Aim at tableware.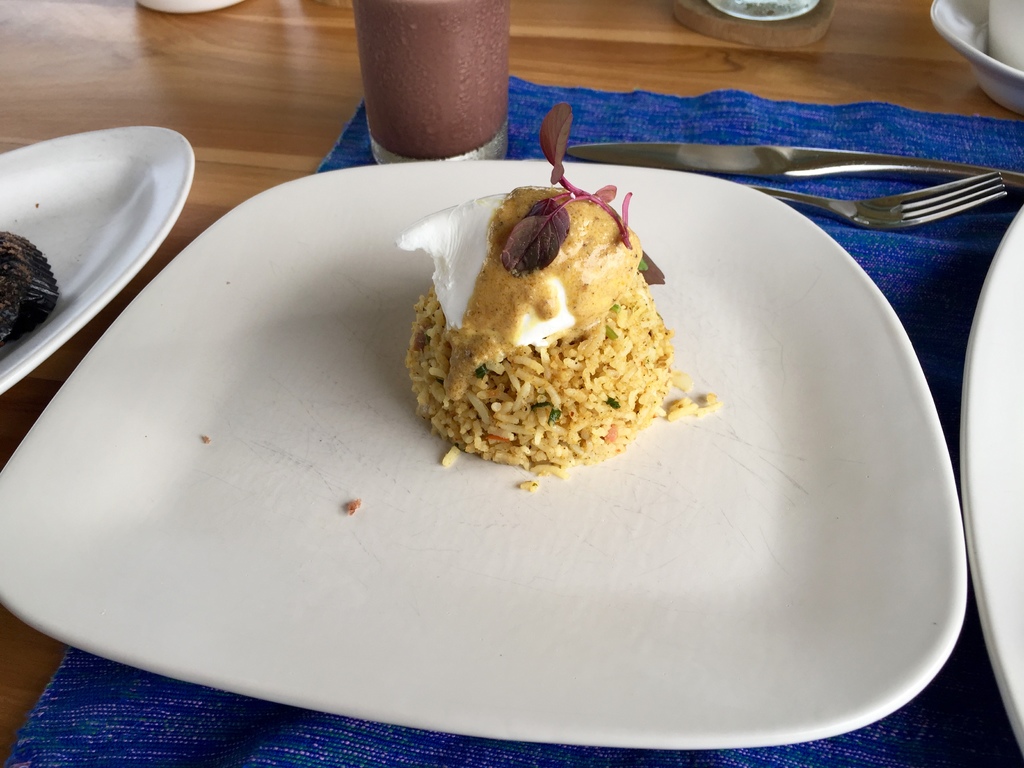
Aimed at [left=931, top=0, right=1023, bottom=116].
